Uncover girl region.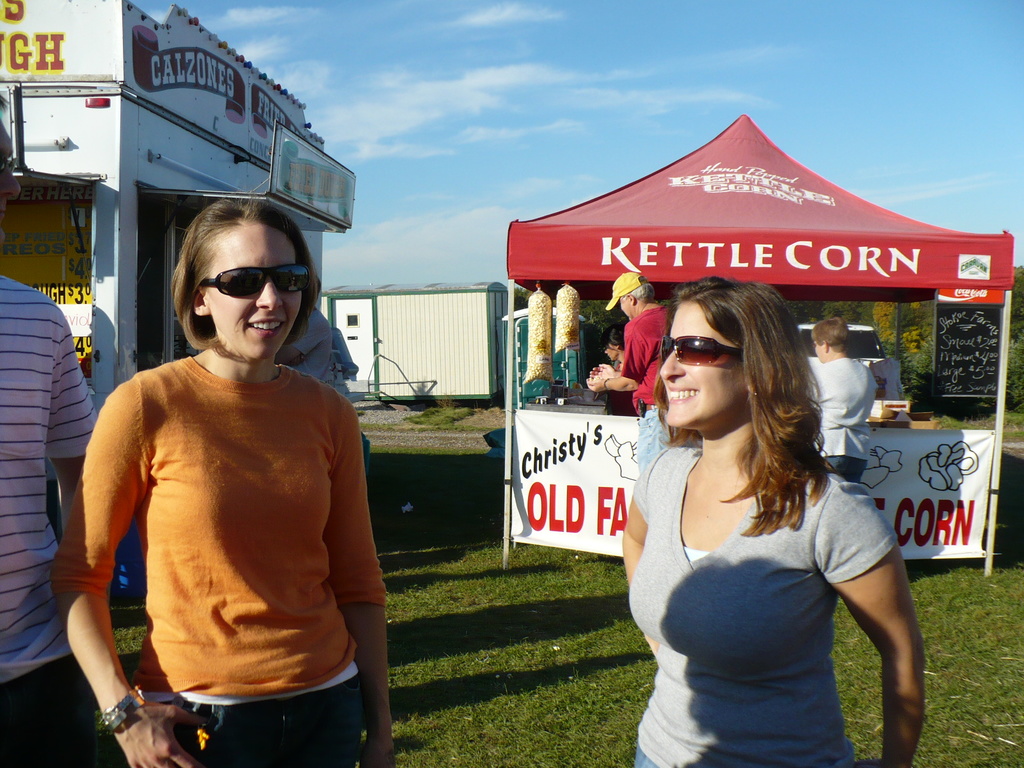
Uncovered: bbox(622, 273, 925, 767).
